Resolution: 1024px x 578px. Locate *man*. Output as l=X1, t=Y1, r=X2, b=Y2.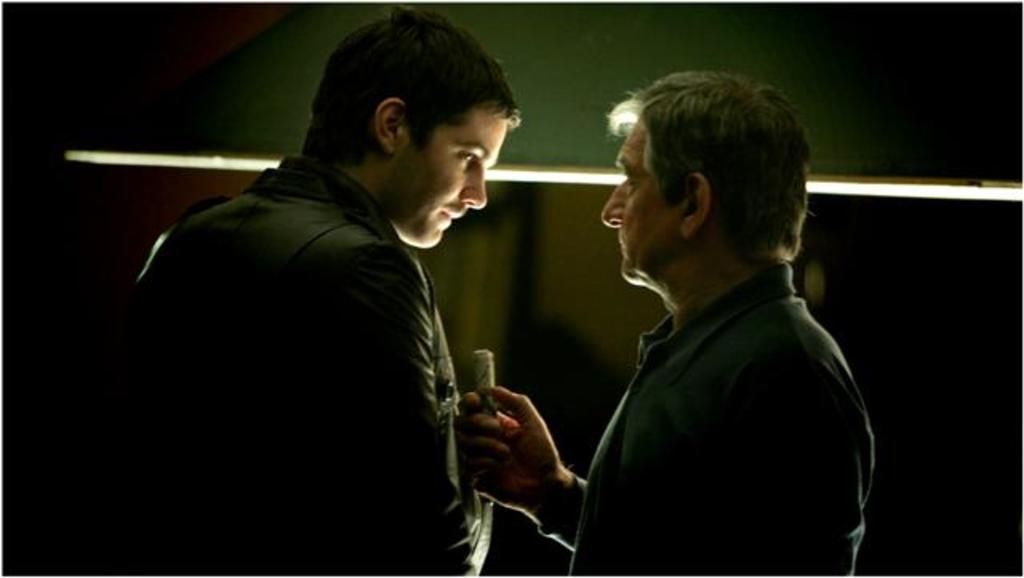
l=454, t=74, r=875, b=576.
